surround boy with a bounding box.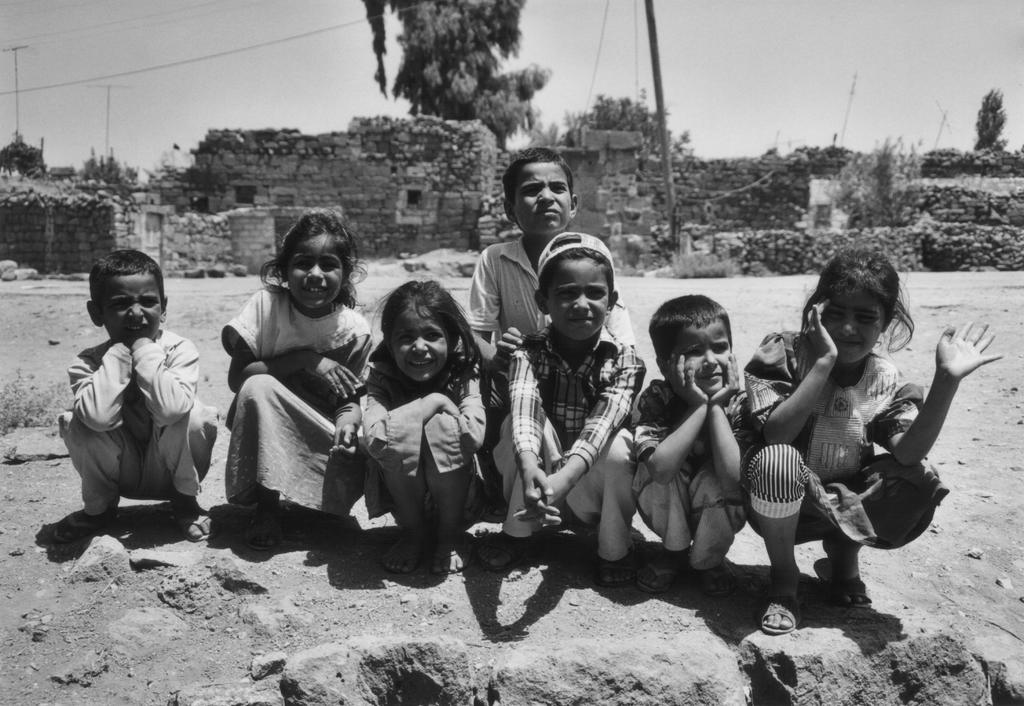
45 256 220 548.
